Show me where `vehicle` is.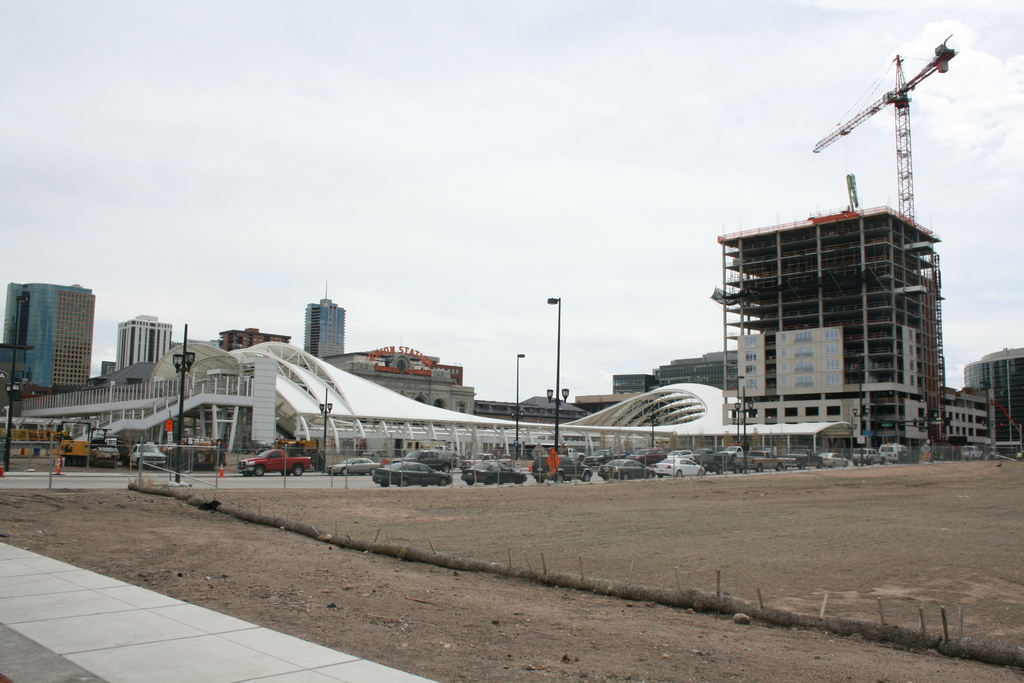
`vehicle` is at <region>124, 438, 170, 476</region>.
